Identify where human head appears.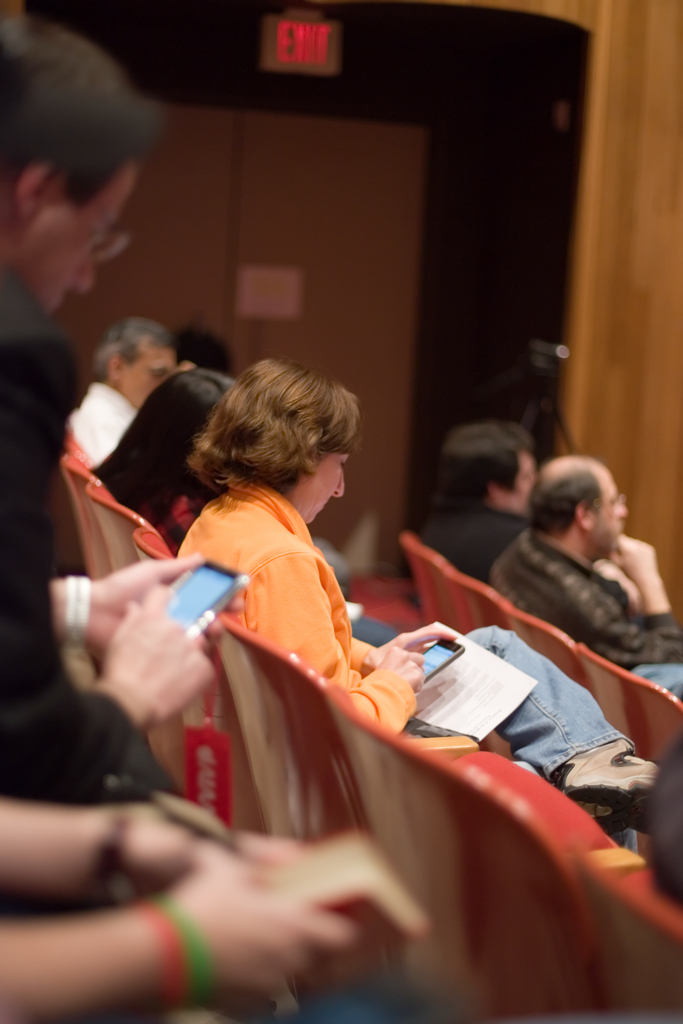
Appears at [141, 365, 237, 486].
